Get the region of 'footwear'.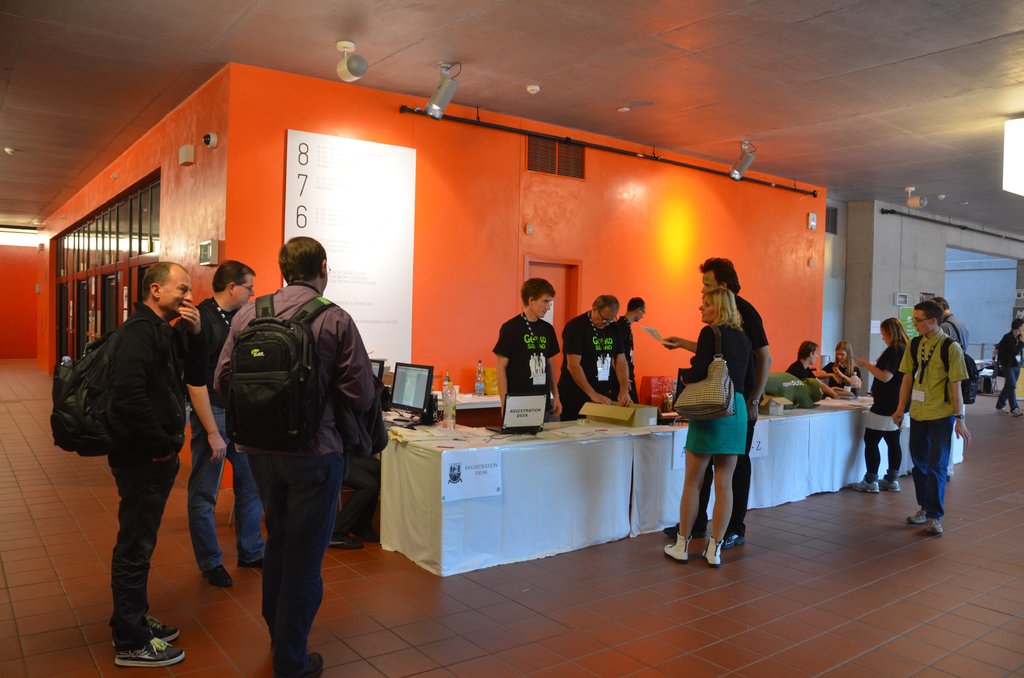
rect(701, 533, 719, 565).
